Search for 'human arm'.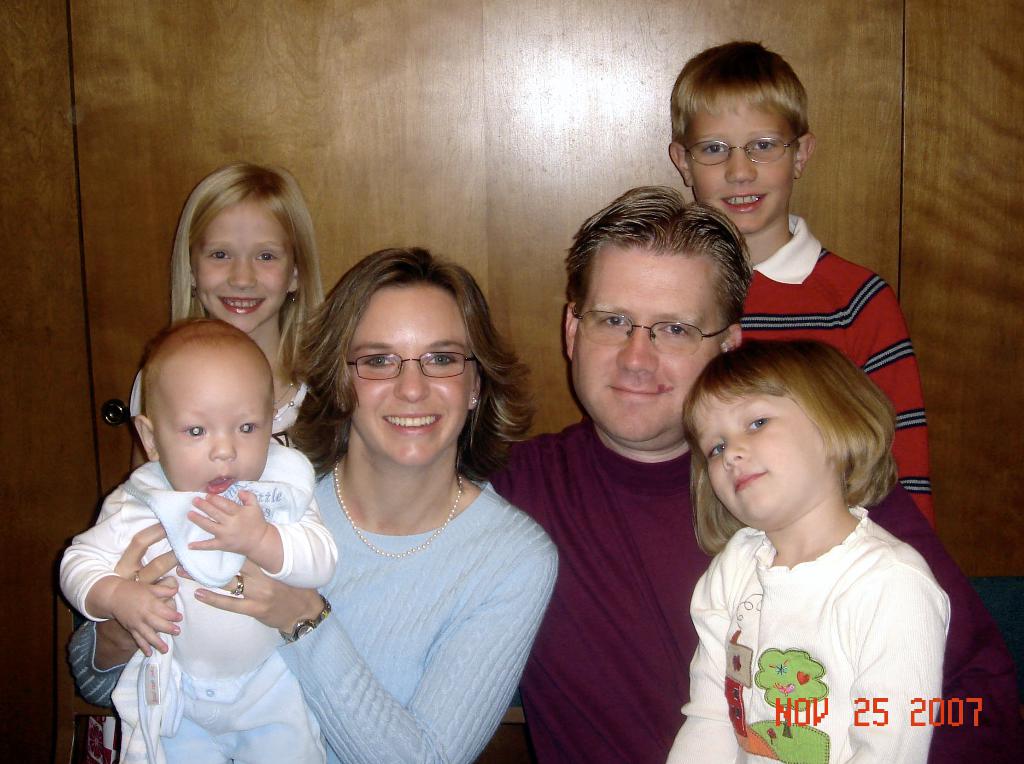
Found at <box>67,521,189,705</box>.
